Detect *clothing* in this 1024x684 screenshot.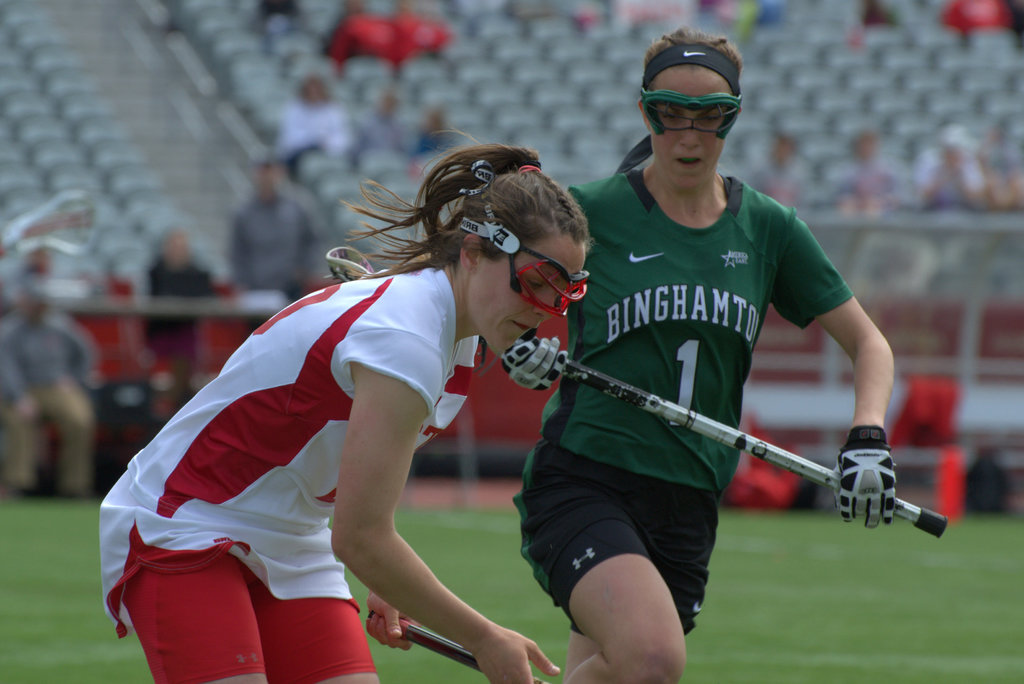
Detection: (81,262,486,683).
